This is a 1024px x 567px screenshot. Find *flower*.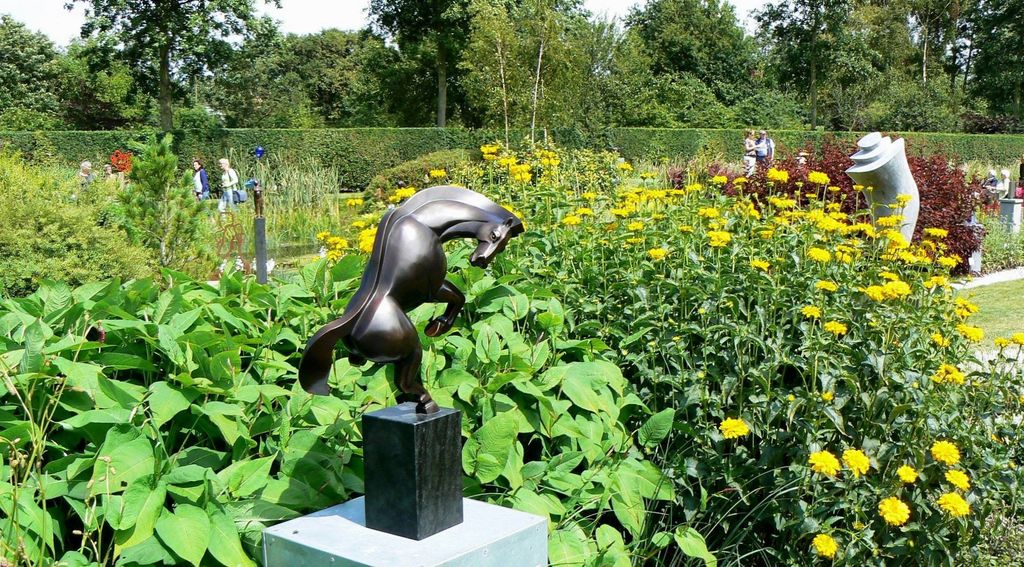
Bounding box: select_region(886, 283, 902, 299).
